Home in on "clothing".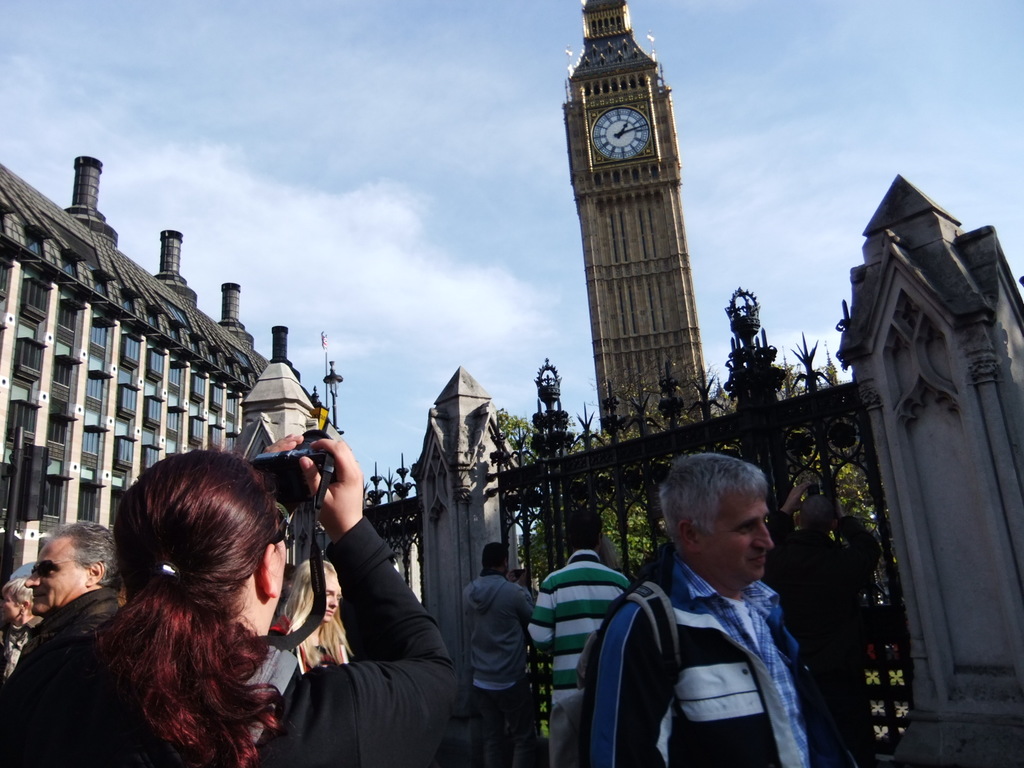
Homed in at box=[522, 549, 623, 767].
